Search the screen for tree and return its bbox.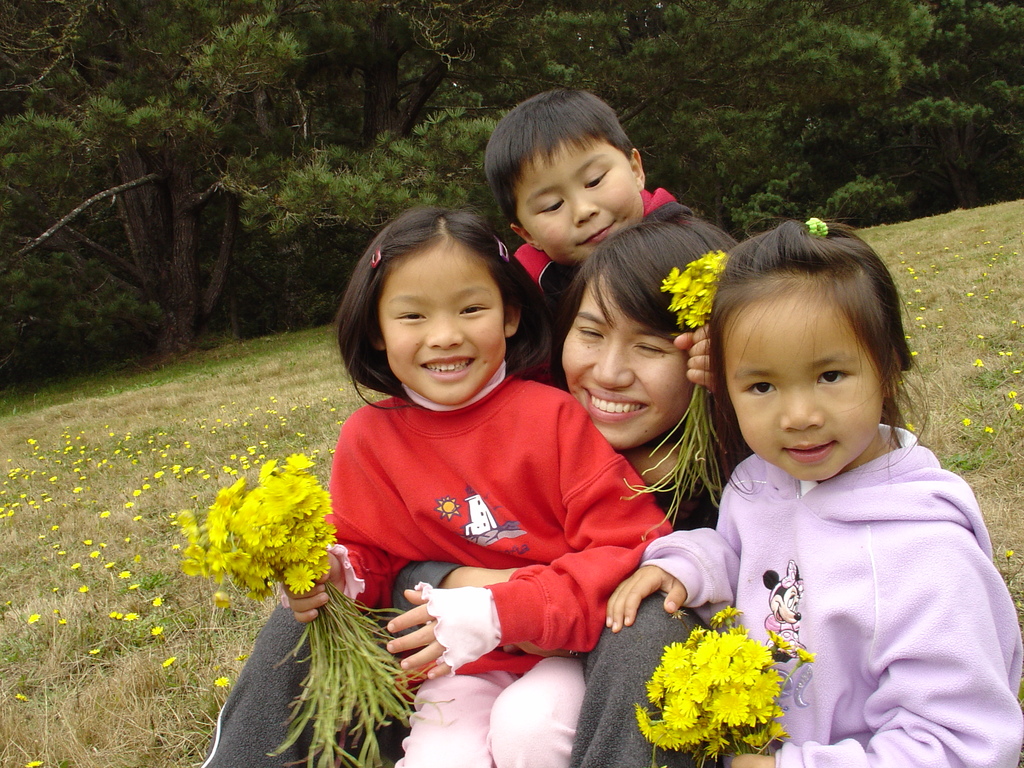
Found: <region>0, 0, 1023, 382</region>.
